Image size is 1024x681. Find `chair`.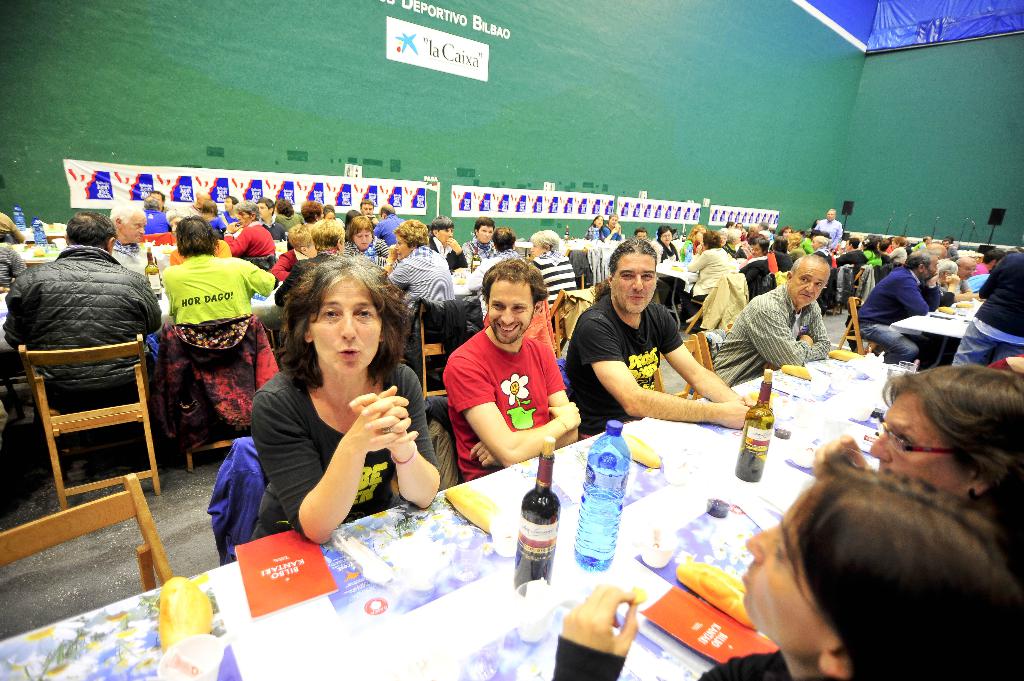
detection(817, 264, 856, 313).
